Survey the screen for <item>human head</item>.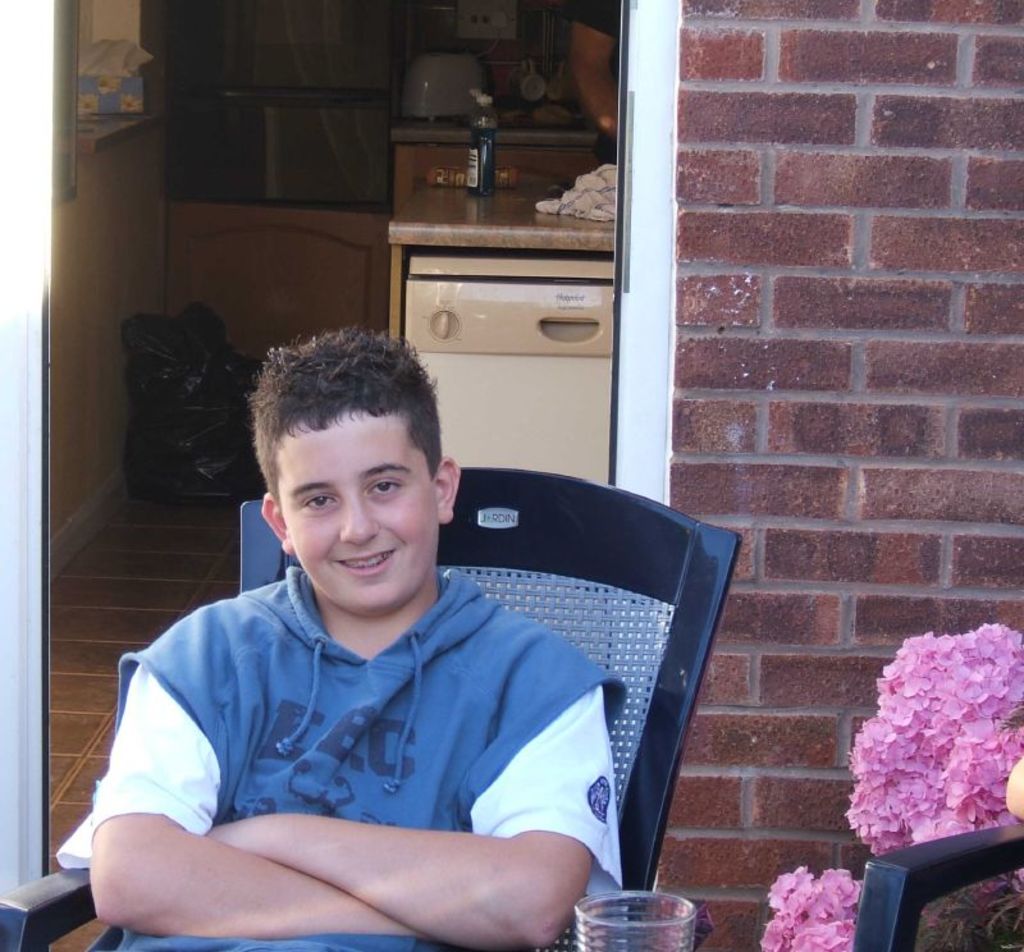
Survey found: (x1=230, y1=338, x2=452, y2=609).
